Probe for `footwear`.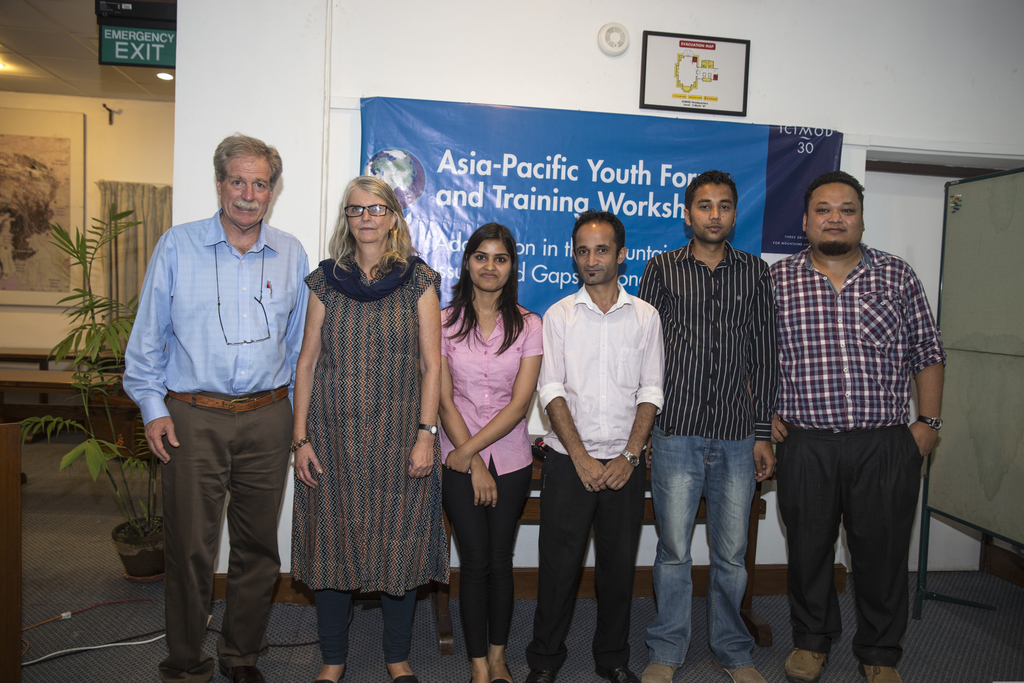
Probe result: [391,672,422,682].
